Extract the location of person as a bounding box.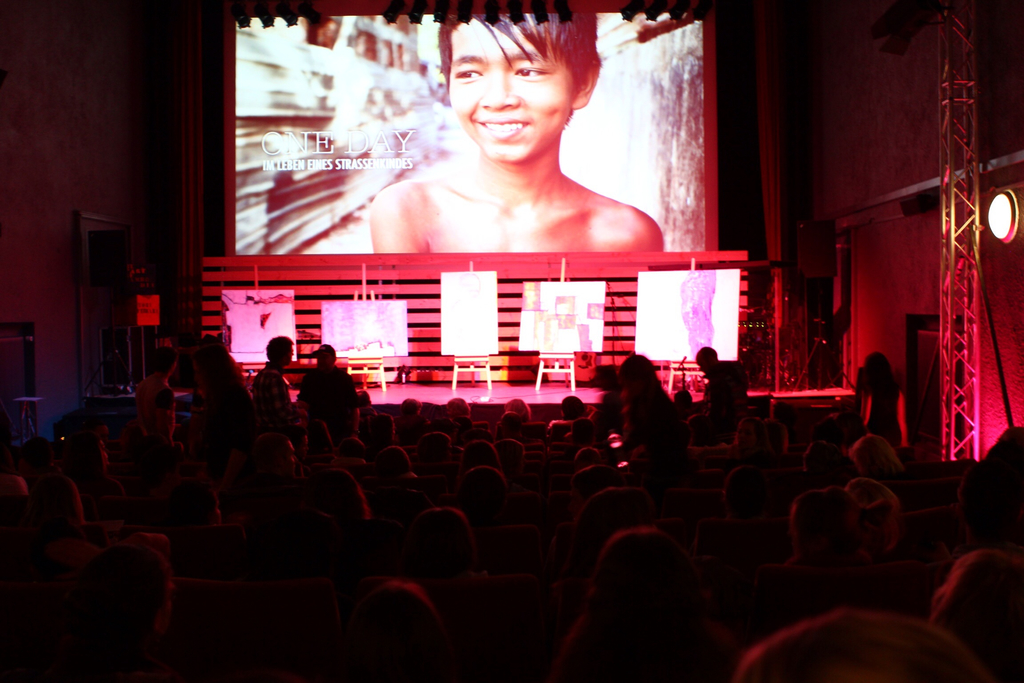
328:15:679:297.
